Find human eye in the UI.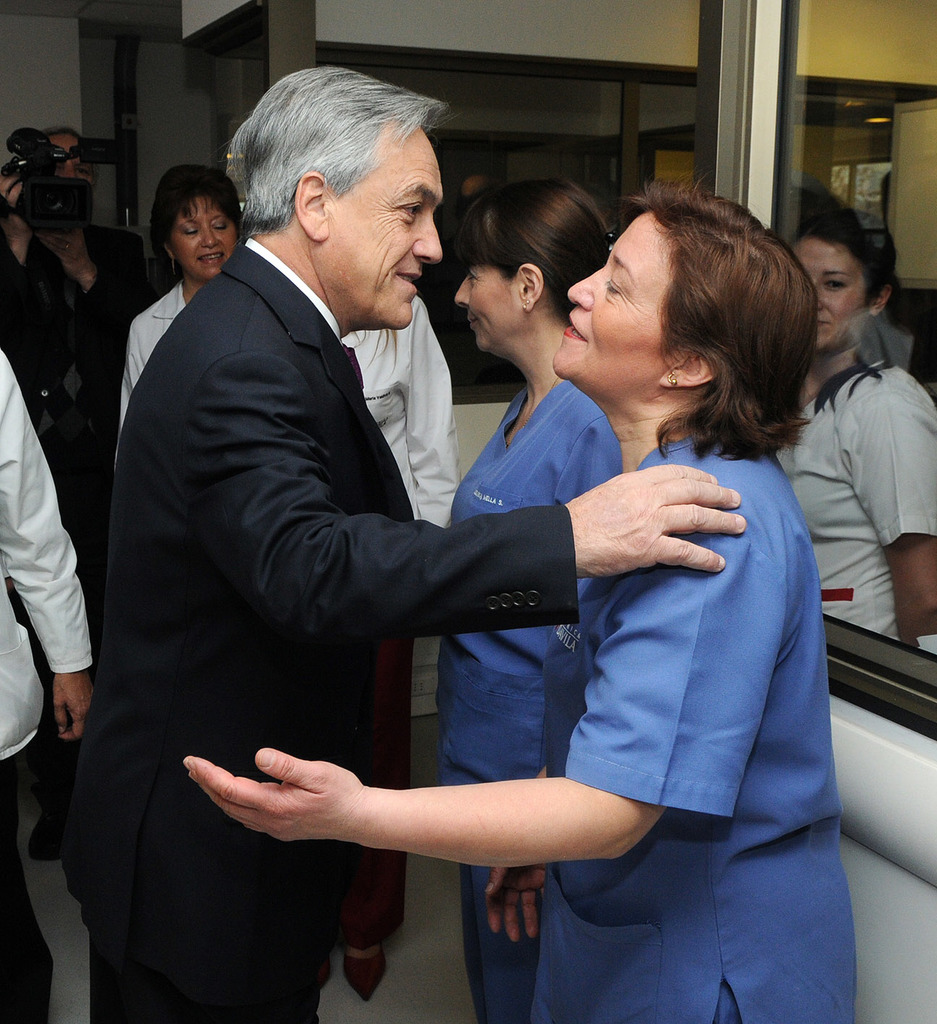
UI element at pyautogui.locateOnScreen(821, 279, 849, 291).
